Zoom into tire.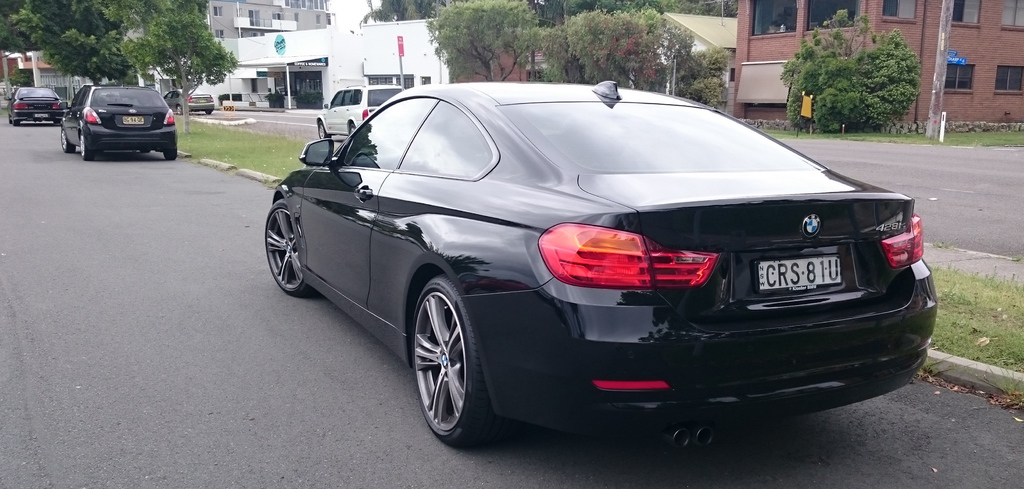
Zoom target: region(12, 120, 19, 128).
